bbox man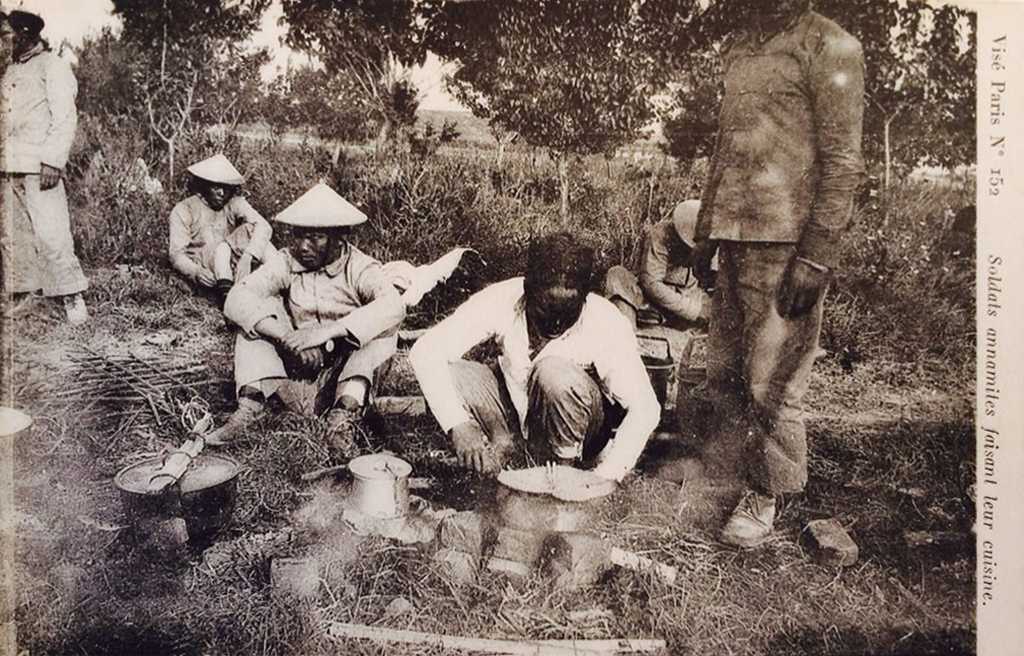
bbox(690, 0, 865, 548)
